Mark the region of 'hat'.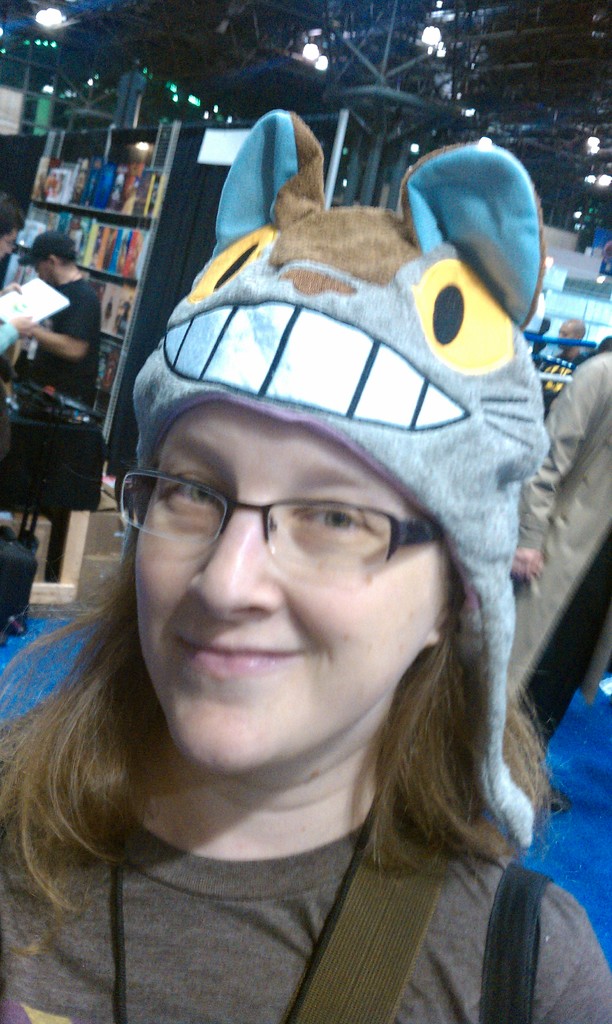
Region: l=16, t=230, r=76, b=267.
